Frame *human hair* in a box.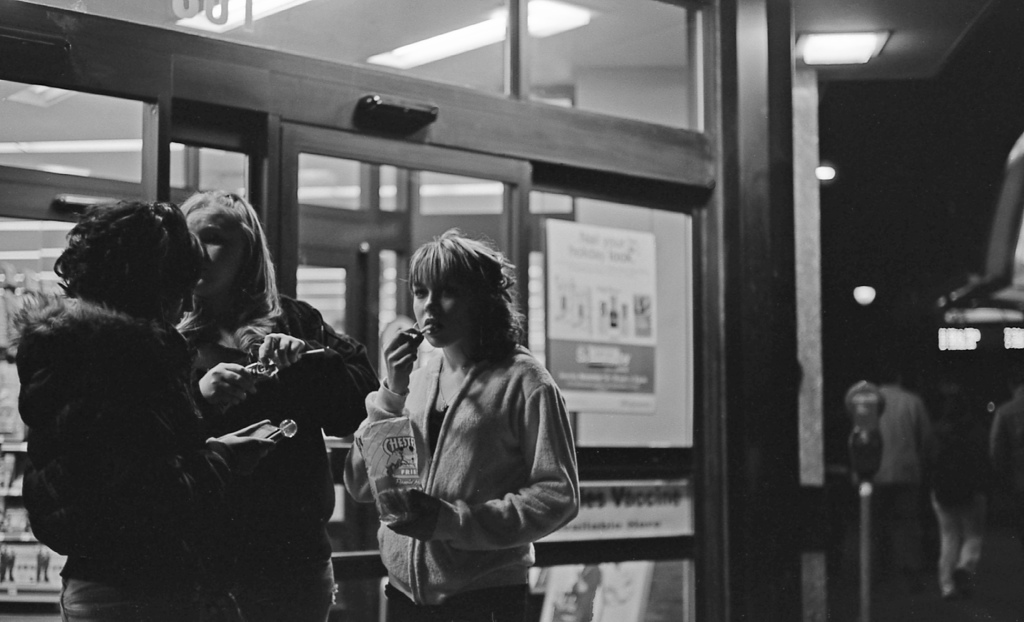
176/181/284/318.
